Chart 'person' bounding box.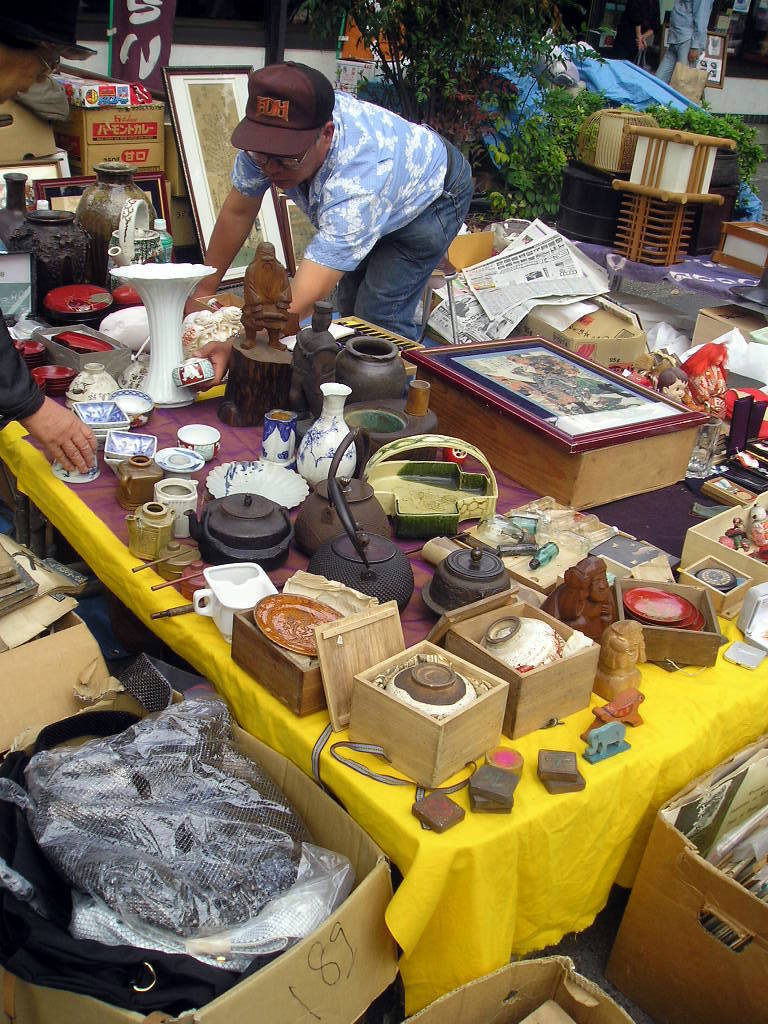
Charted: (658,368,687,403).
